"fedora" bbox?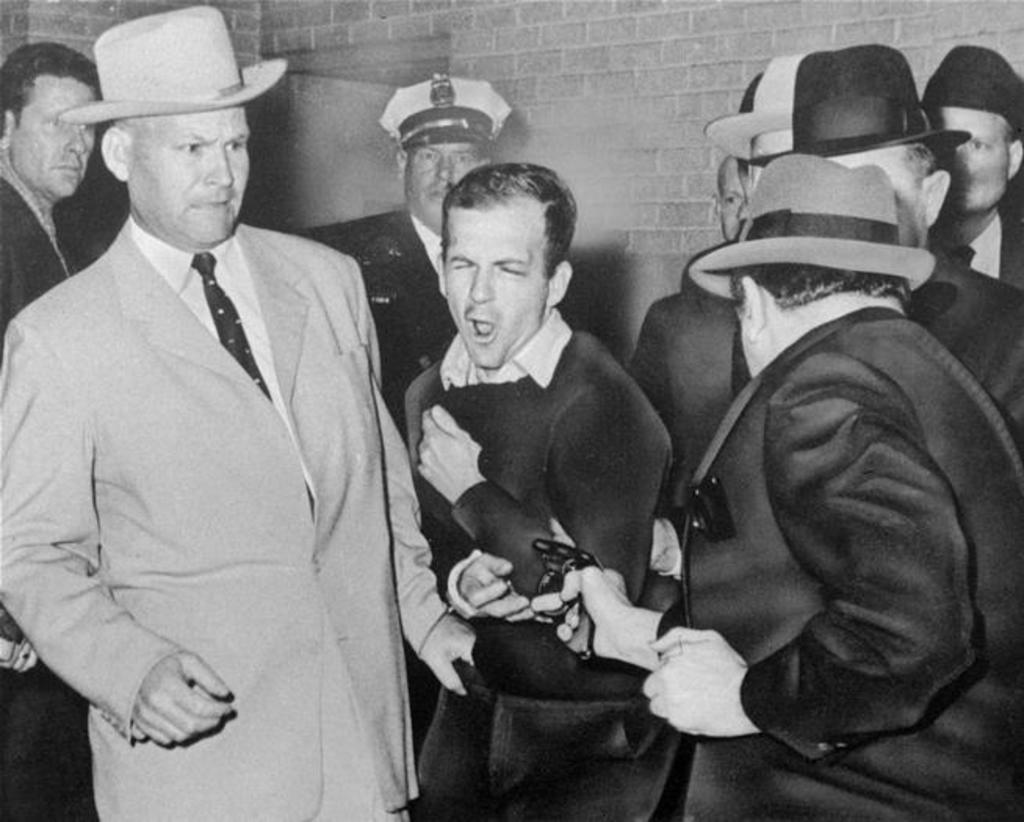
<box>750,47,969,163</box>
